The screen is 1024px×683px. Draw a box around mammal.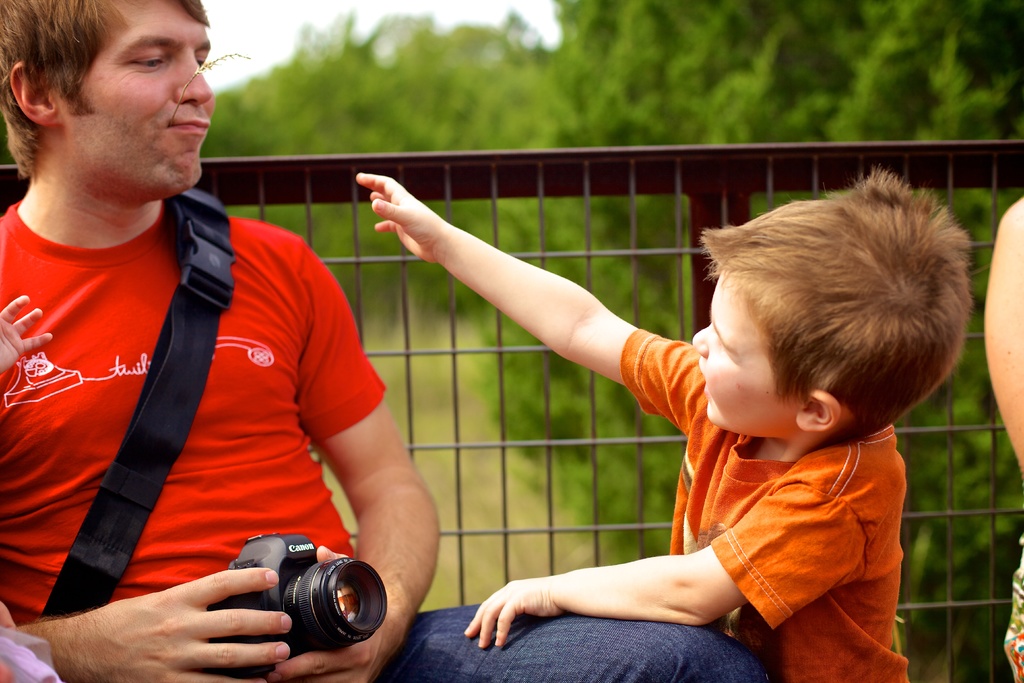
415 181 970 642.
